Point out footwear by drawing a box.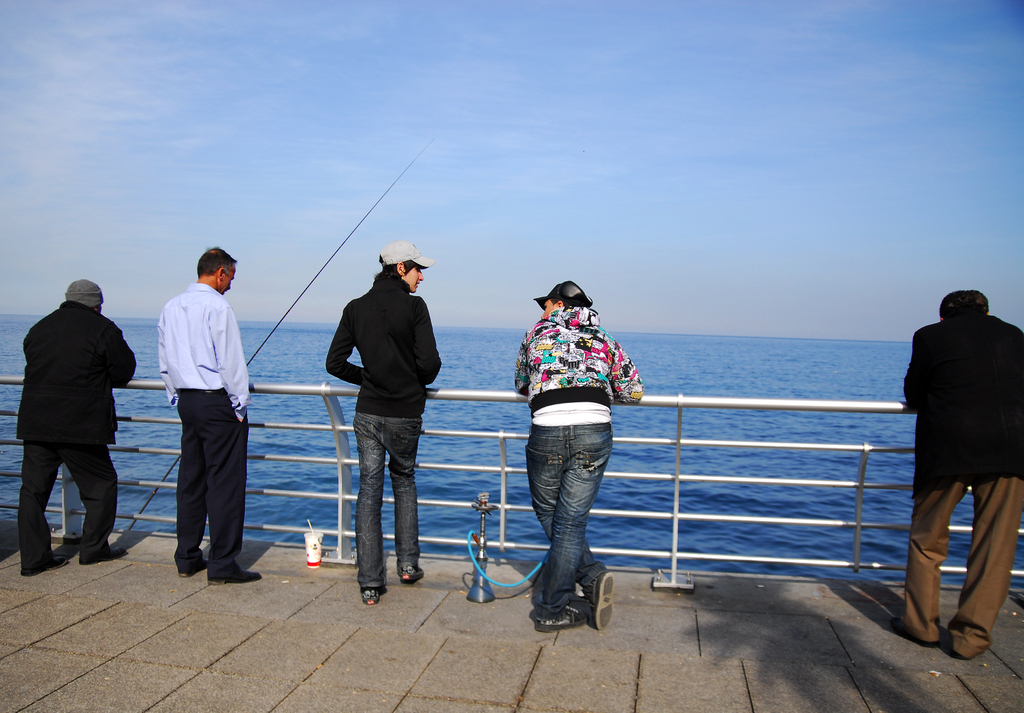
[left=582, top=573, right=616, bottom=629].
